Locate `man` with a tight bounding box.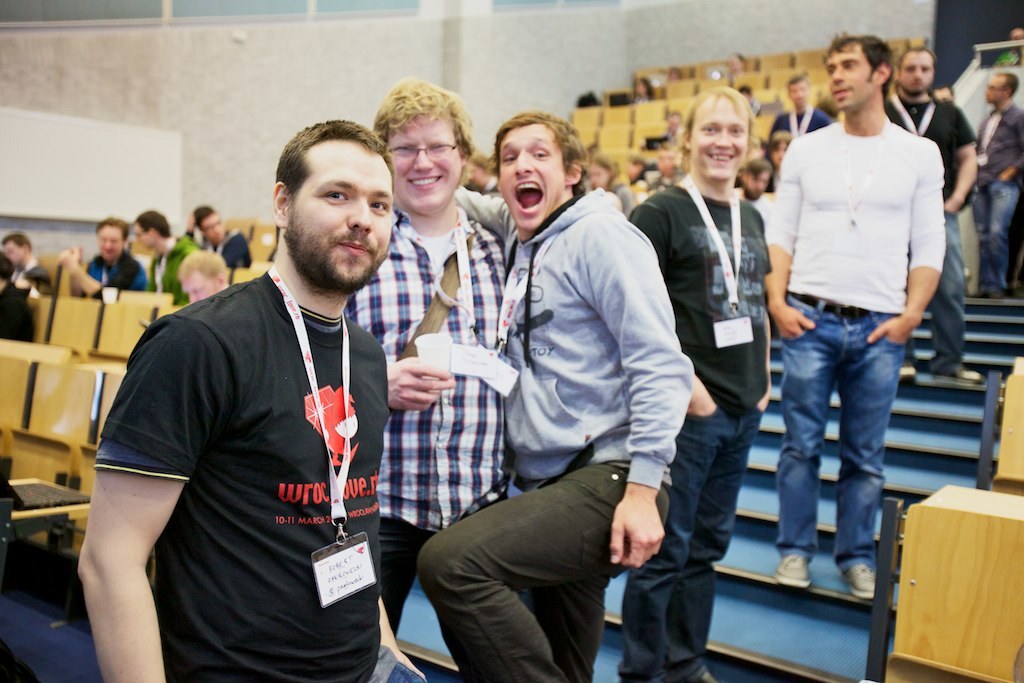
<region>370, 80, 513, 649</region>.
